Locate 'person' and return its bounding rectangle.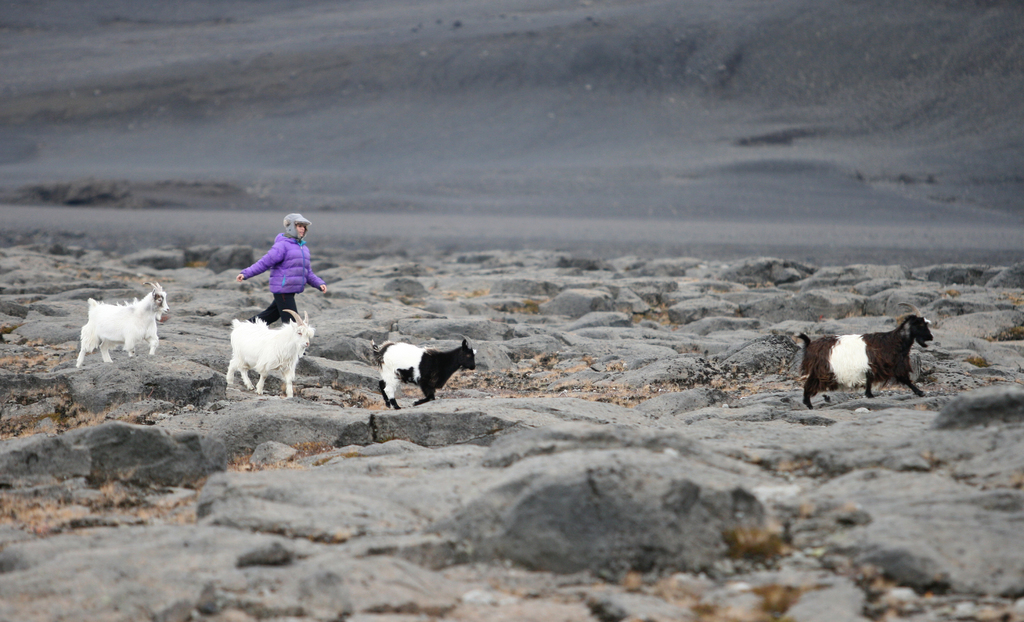
Rect(234, 215, 326, 322).
